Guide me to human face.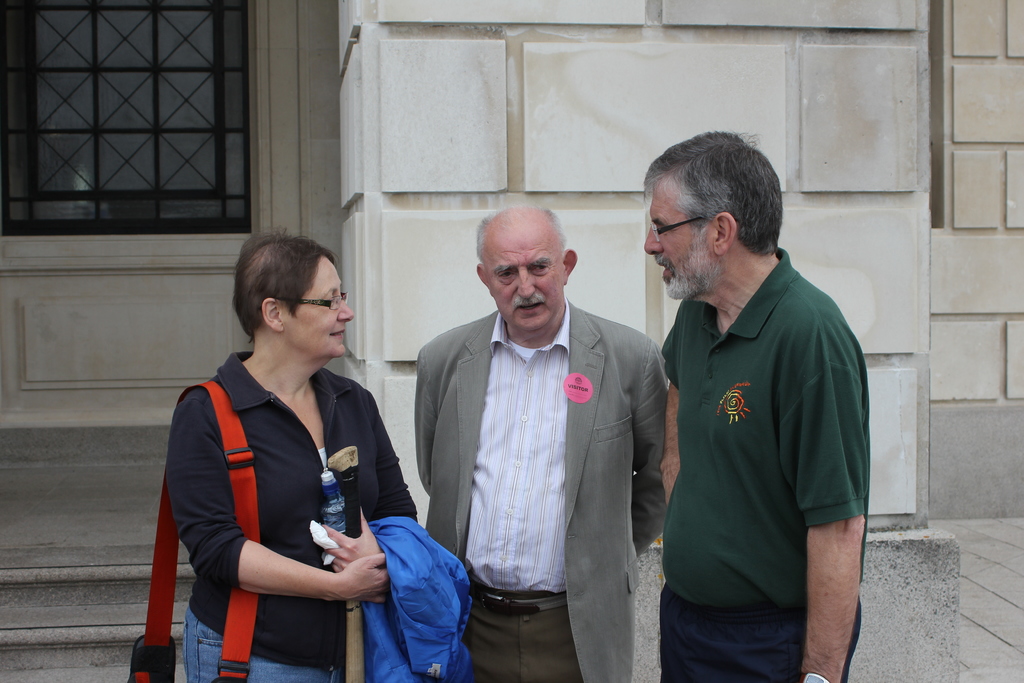
Guidance: 280:252:353:354.
